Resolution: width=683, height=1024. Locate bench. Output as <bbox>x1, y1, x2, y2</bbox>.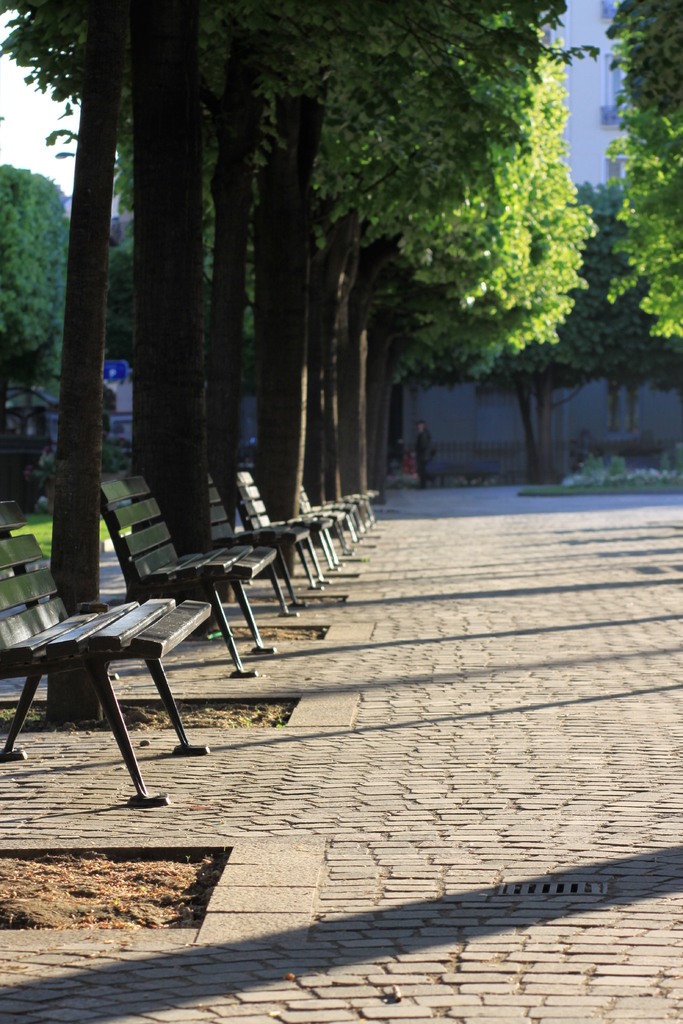
<bbox>423, 455, 504, 485</bbox>.
